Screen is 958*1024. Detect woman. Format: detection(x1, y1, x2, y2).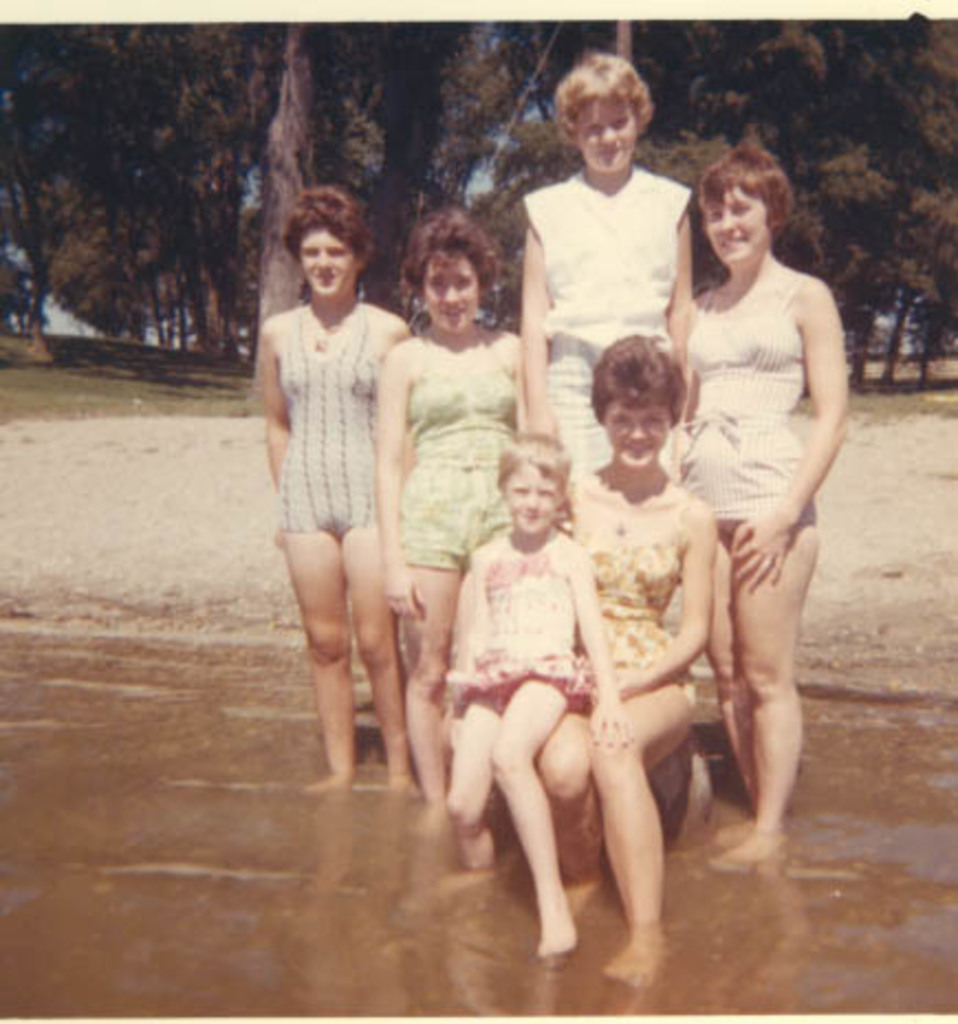
detection(650, 108, 861, 876).
